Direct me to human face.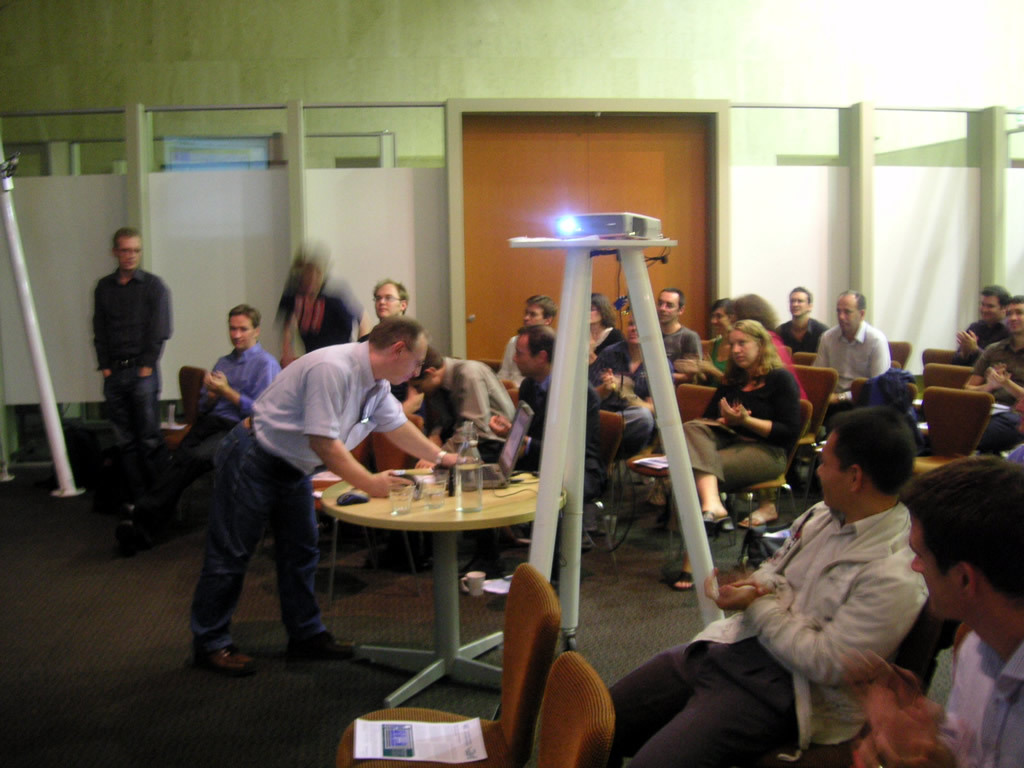
Direction: Rect(659, 292, 679, 324).
